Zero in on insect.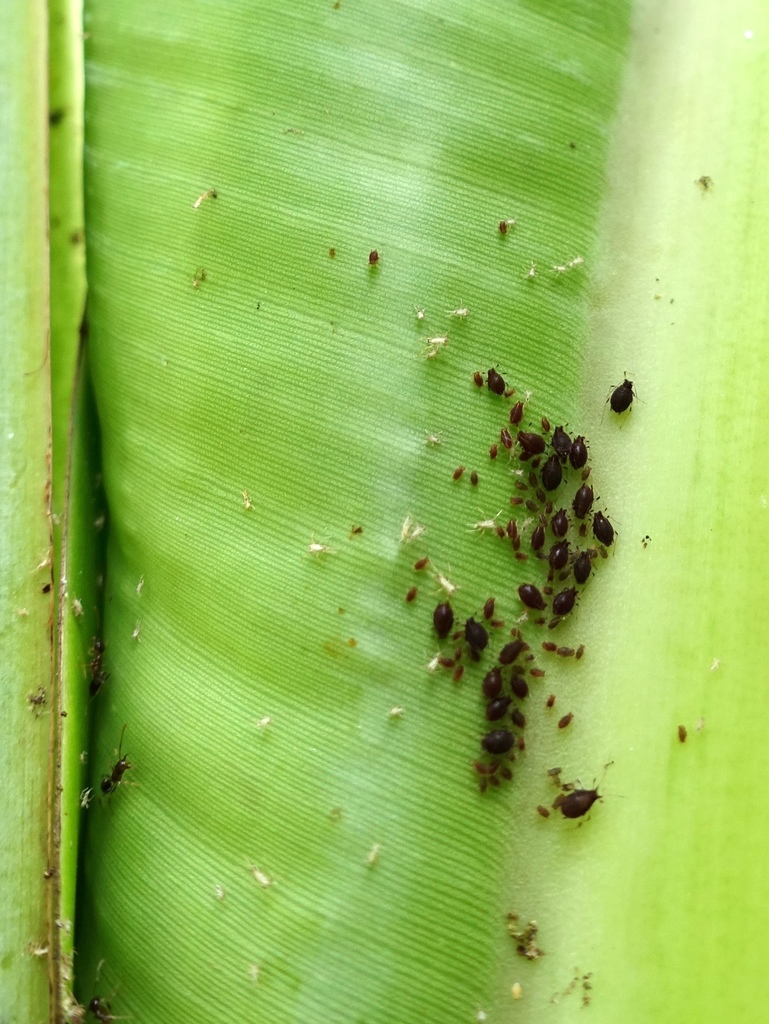
Zeroed in: <box>610,381,633,413</box>.
